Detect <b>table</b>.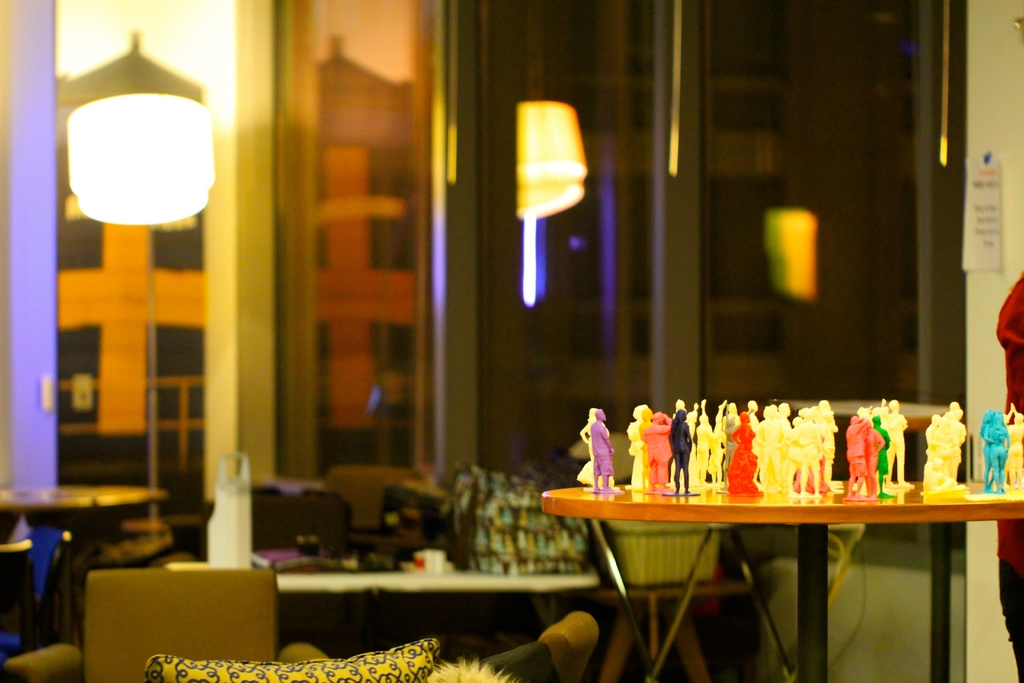
Detected at [left=538, top=483, right=1018, bottom=682].
